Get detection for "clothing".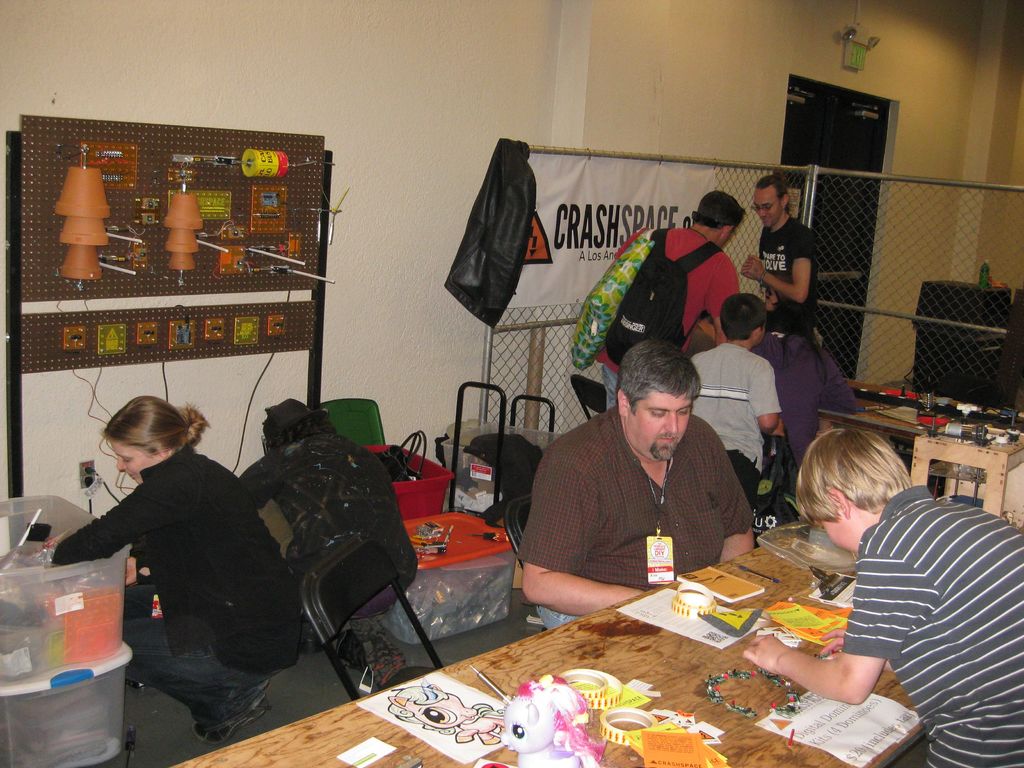
Detection: bbox=(691, 341, 781, 502).
